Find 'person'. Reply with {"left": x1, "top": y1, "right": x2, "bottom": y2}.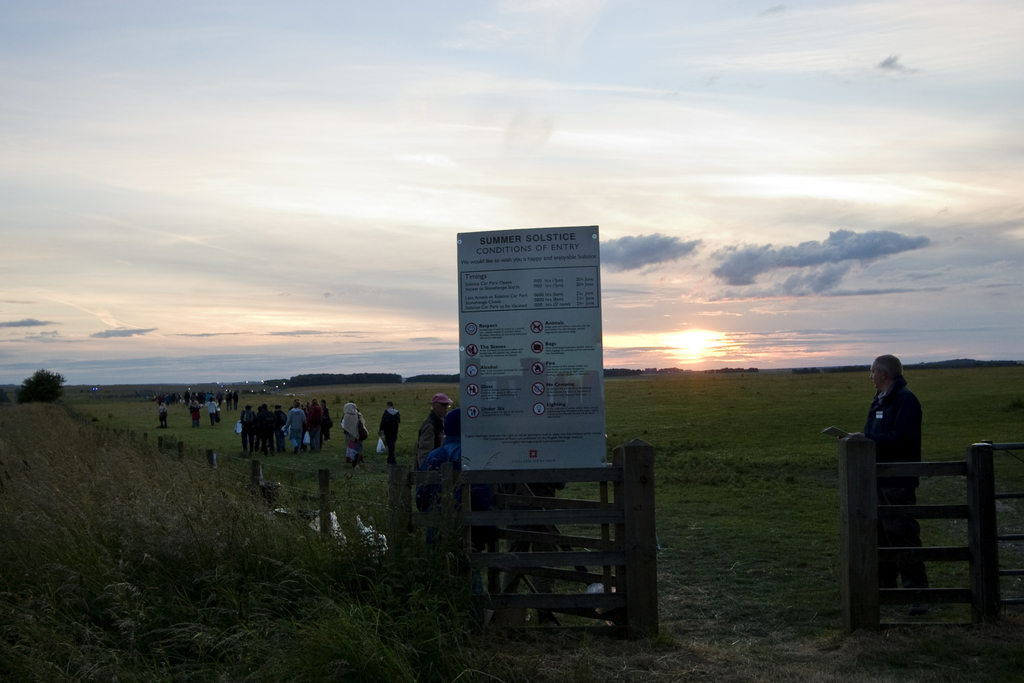
{"left": 305, "top": 394, "right": 323, "bottom": 453}.
